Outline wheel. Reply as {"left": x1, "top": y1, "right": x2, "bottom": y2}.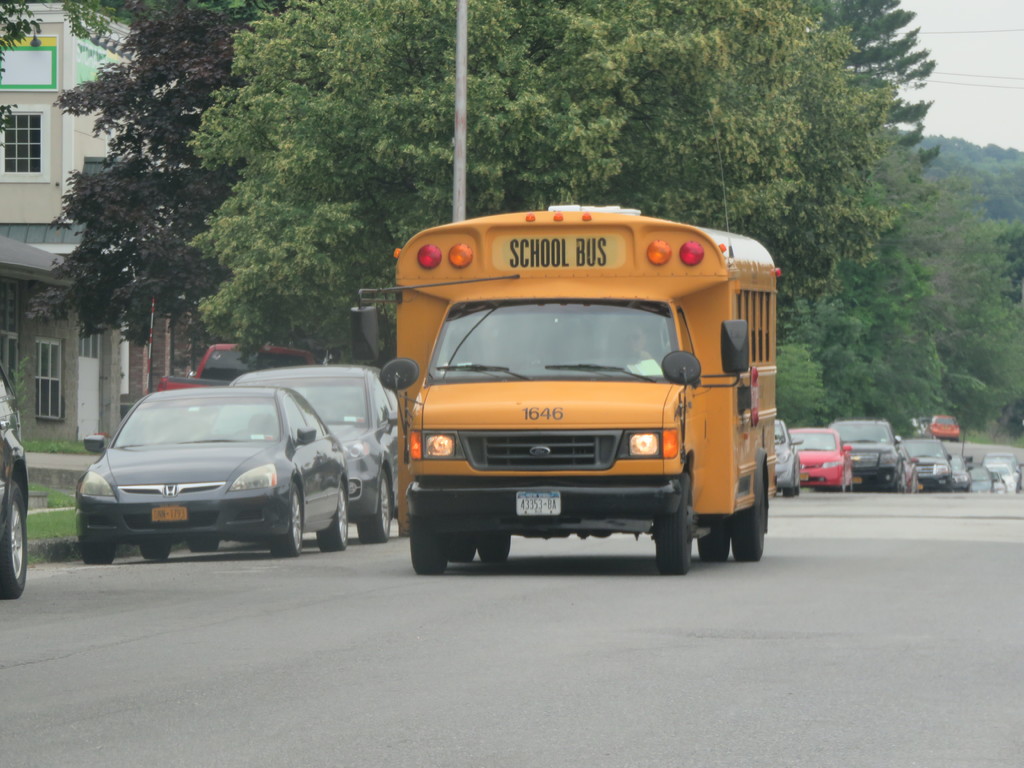
{"left": 700, "top": 516, "right": 728, "bottom": 562}.
